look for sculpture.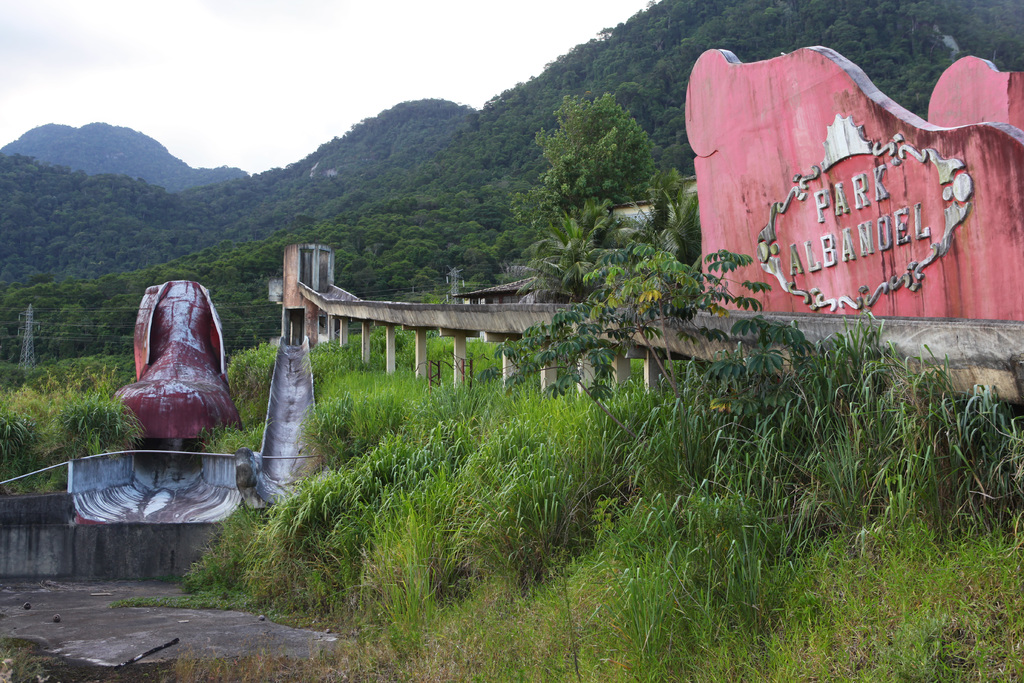
Found: bbox=(117, 288, 269, 473).
